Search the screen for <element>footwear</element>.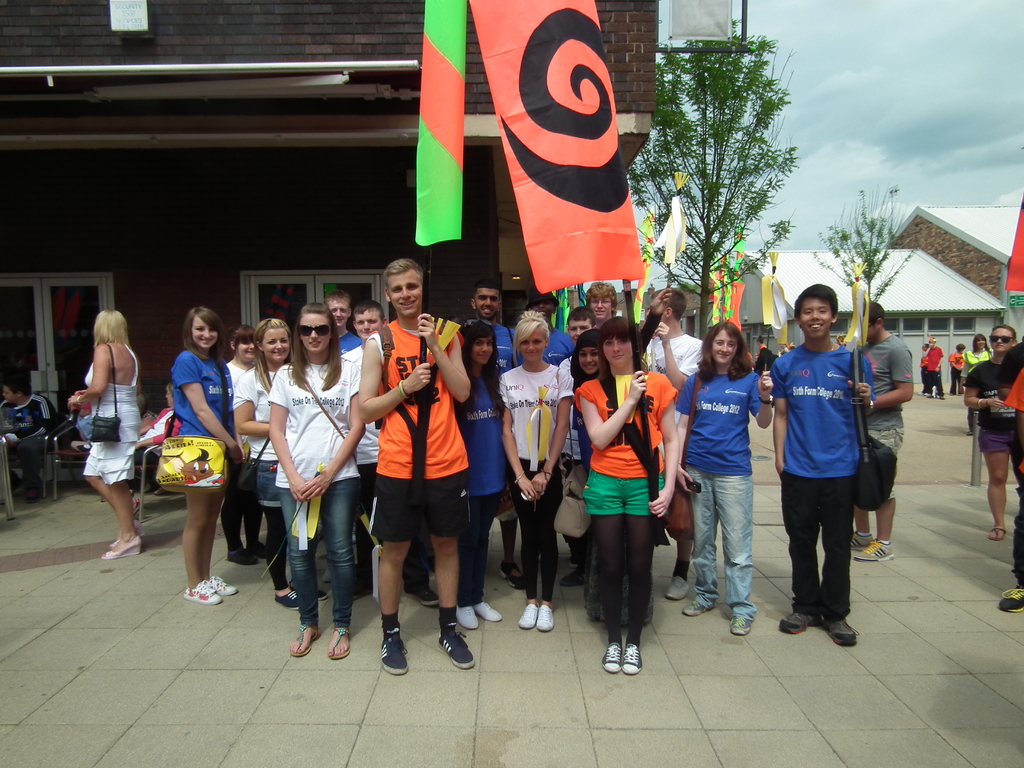
Found at locate(537, 604, 556, 627).
